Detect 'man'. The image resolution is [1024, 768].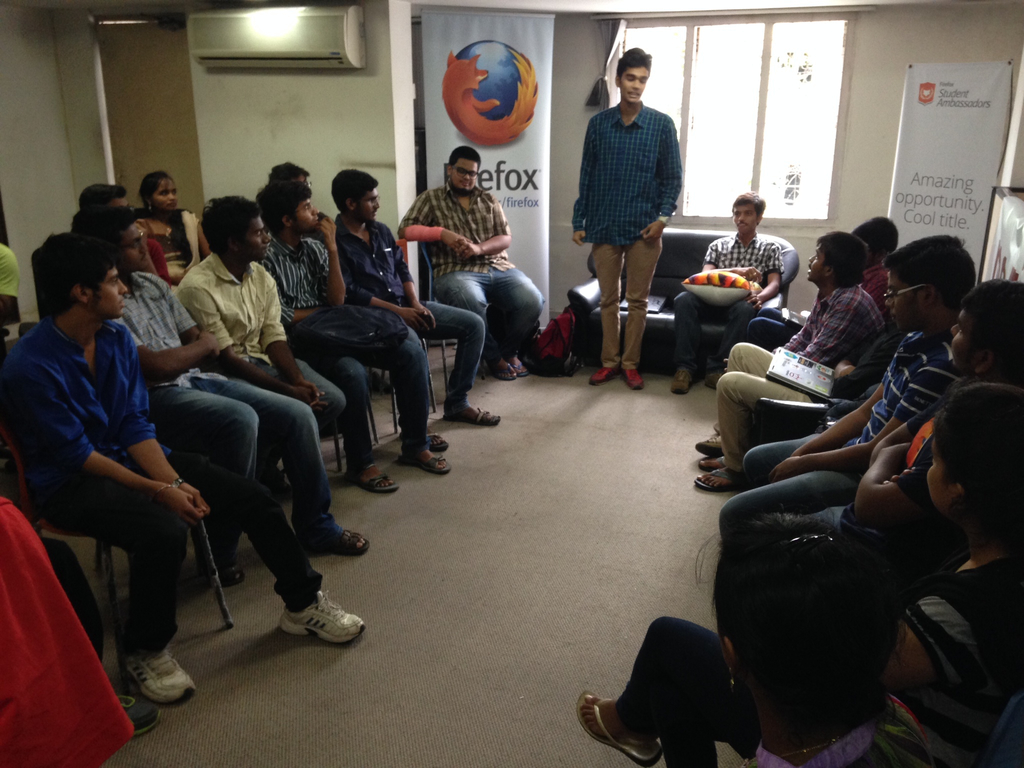
716,231,976,548.
